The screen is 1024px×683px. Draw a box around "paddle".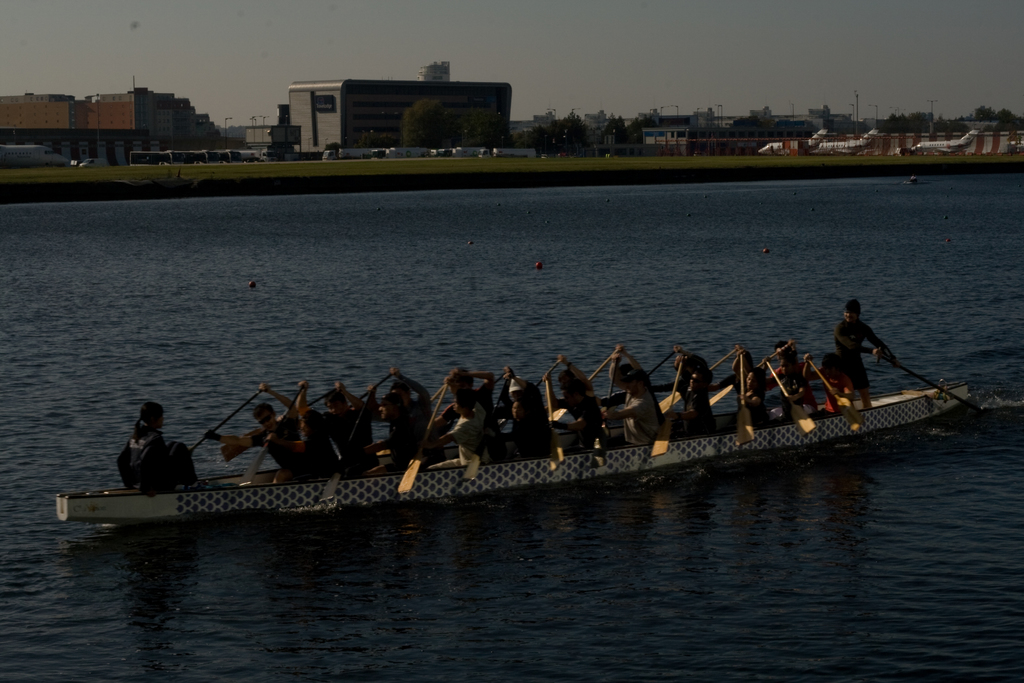
select_region(545, 381, 563, 470).
